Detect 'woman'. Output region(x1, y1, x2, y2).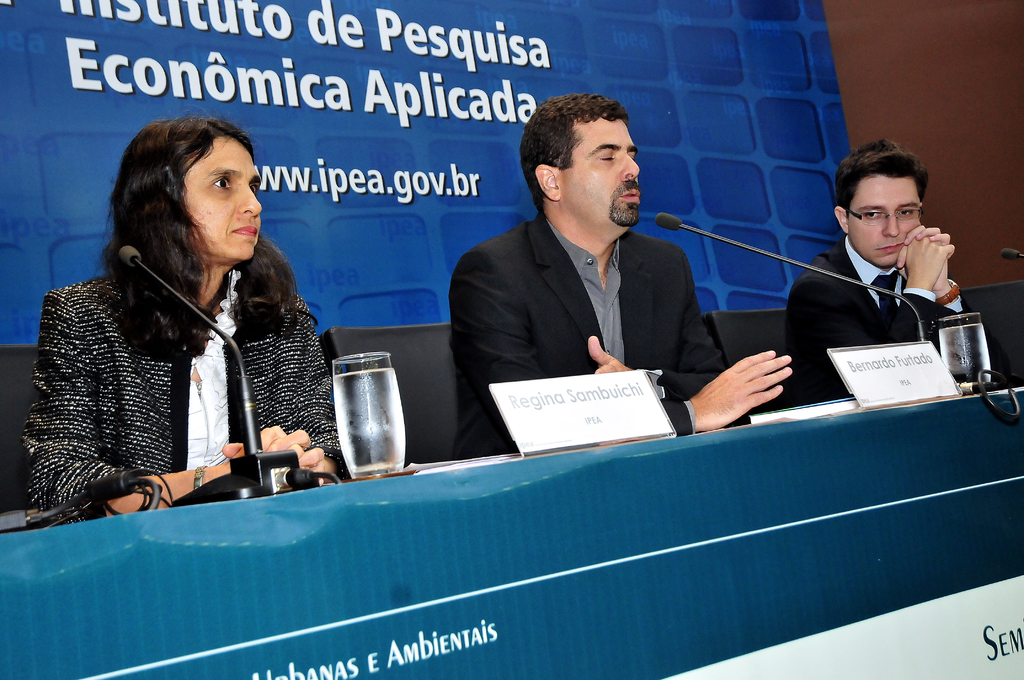
region(61, 106, 346, 546).
